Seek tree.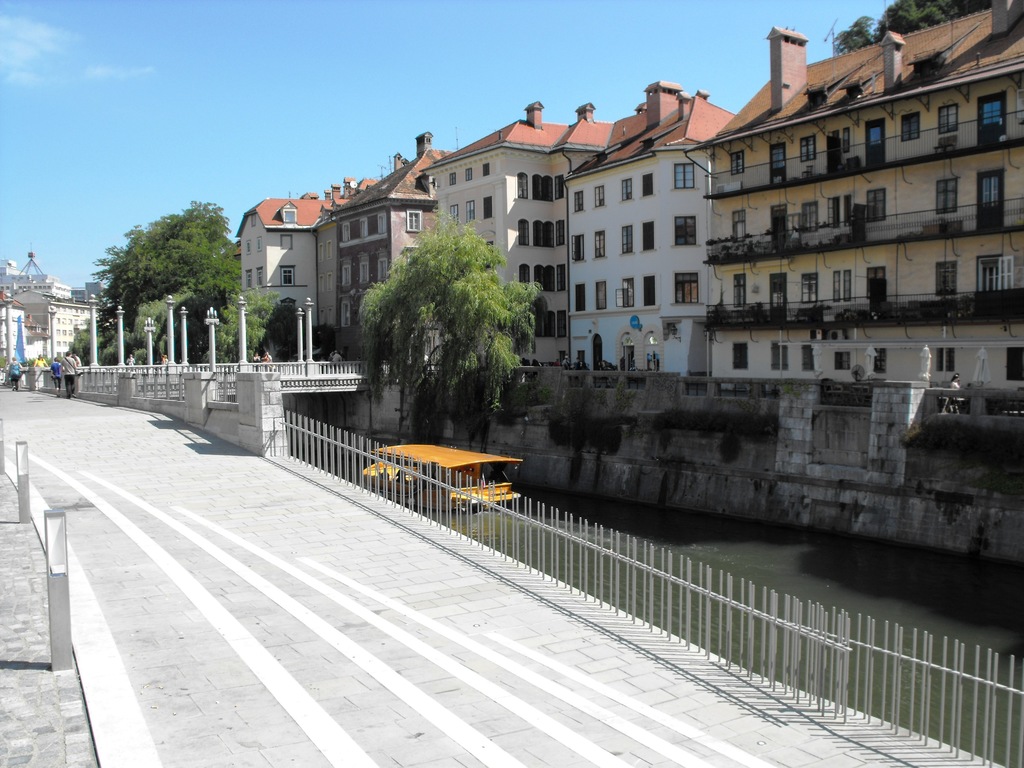
[77, 188, 230, 355].
